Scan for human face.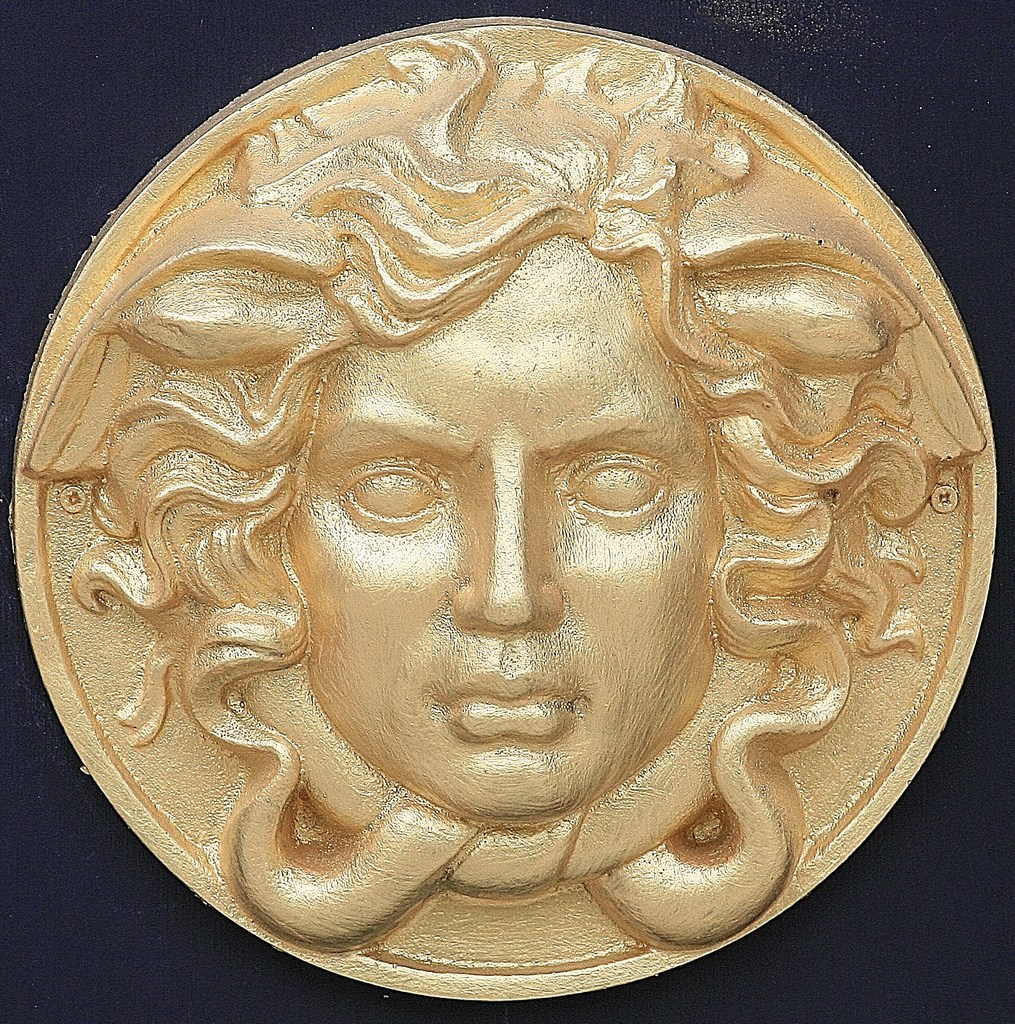
Scan result: bbox=[284, 239, 730, 829].
